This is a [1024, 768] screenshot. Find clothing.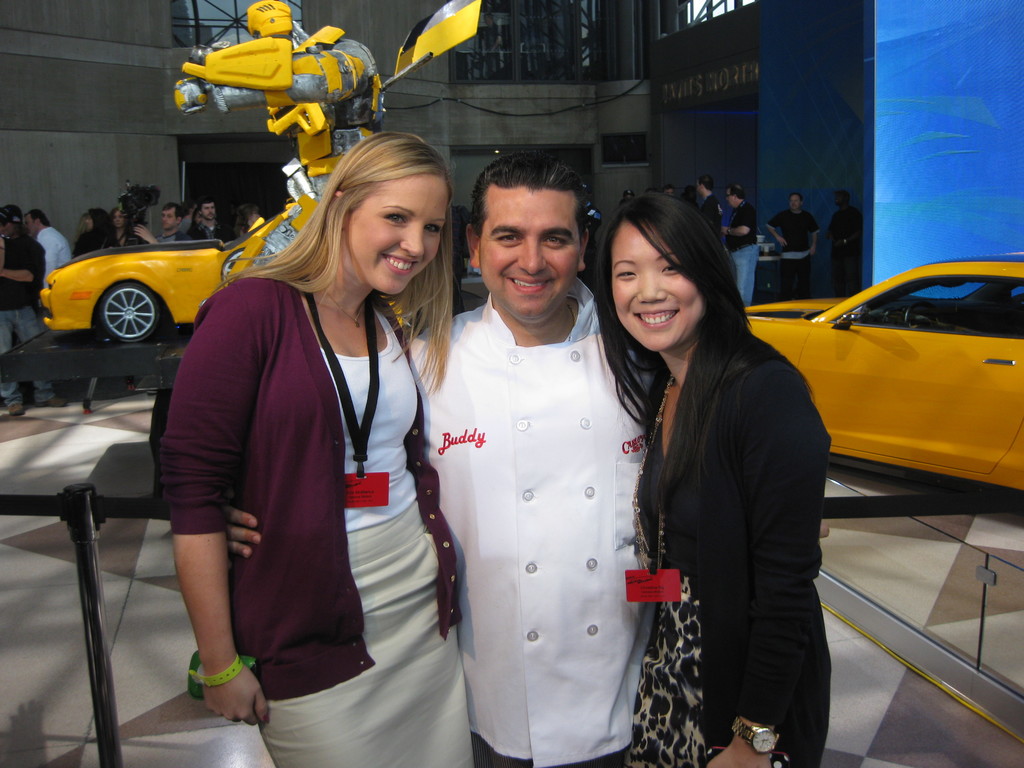
Bounding box: region(405, 286, 664, 767).
